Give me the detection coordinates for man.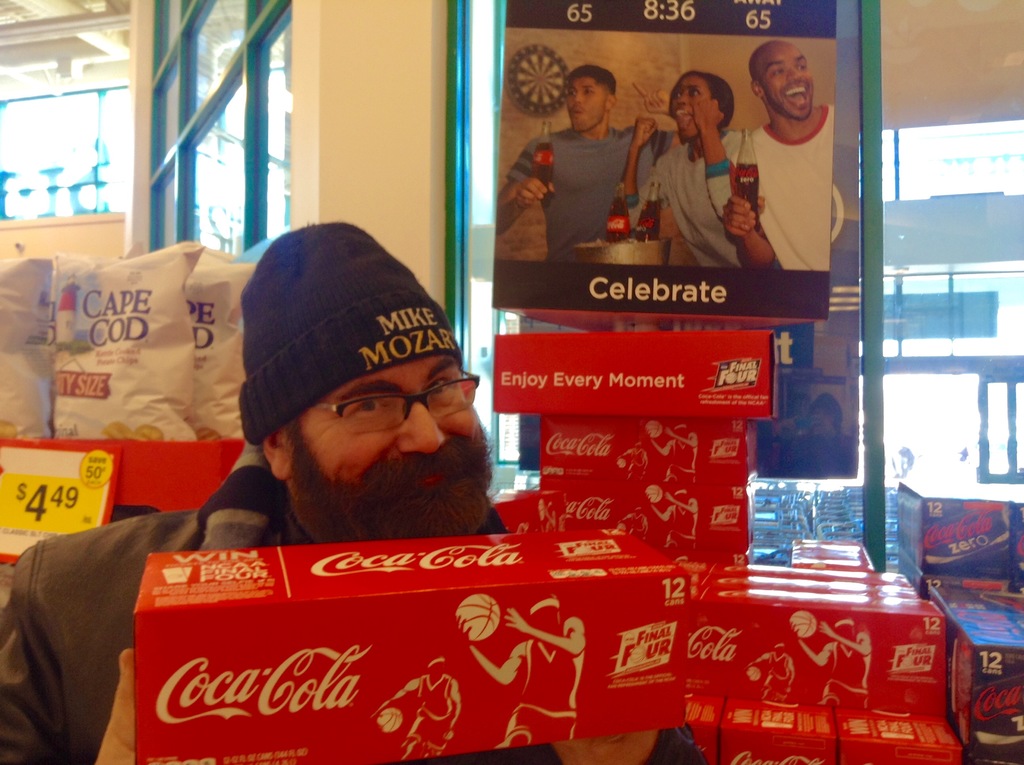
723 38 837 262.
